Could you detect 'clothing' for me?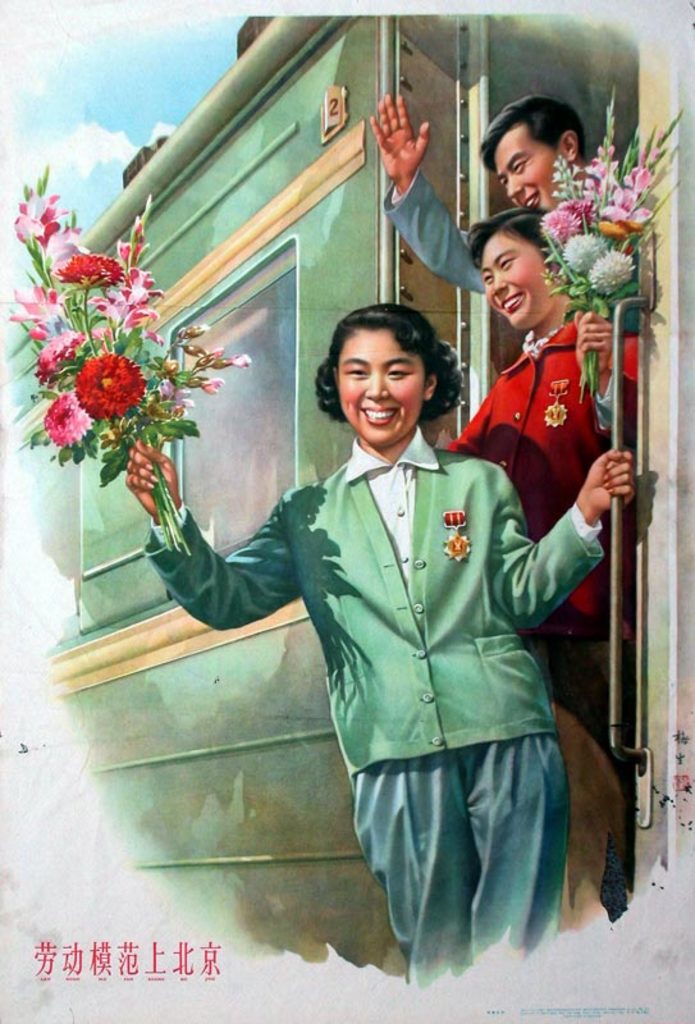
Detection result: bbox(156, 451, 612, 983).
